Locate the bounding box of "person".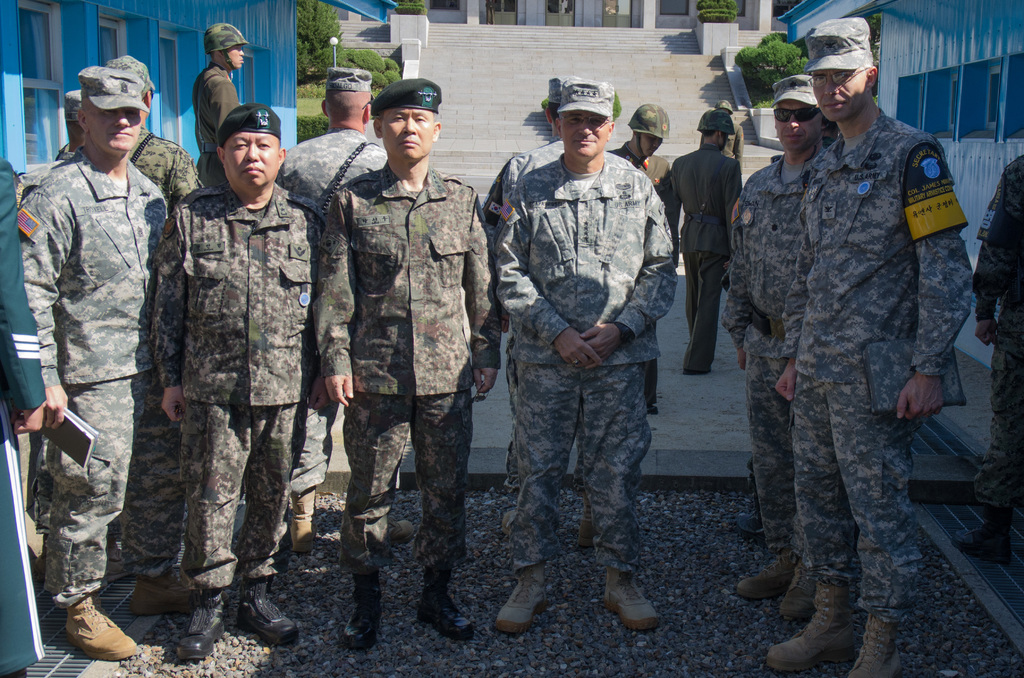
Bounding box: locate(671, 103, 745, 382).
